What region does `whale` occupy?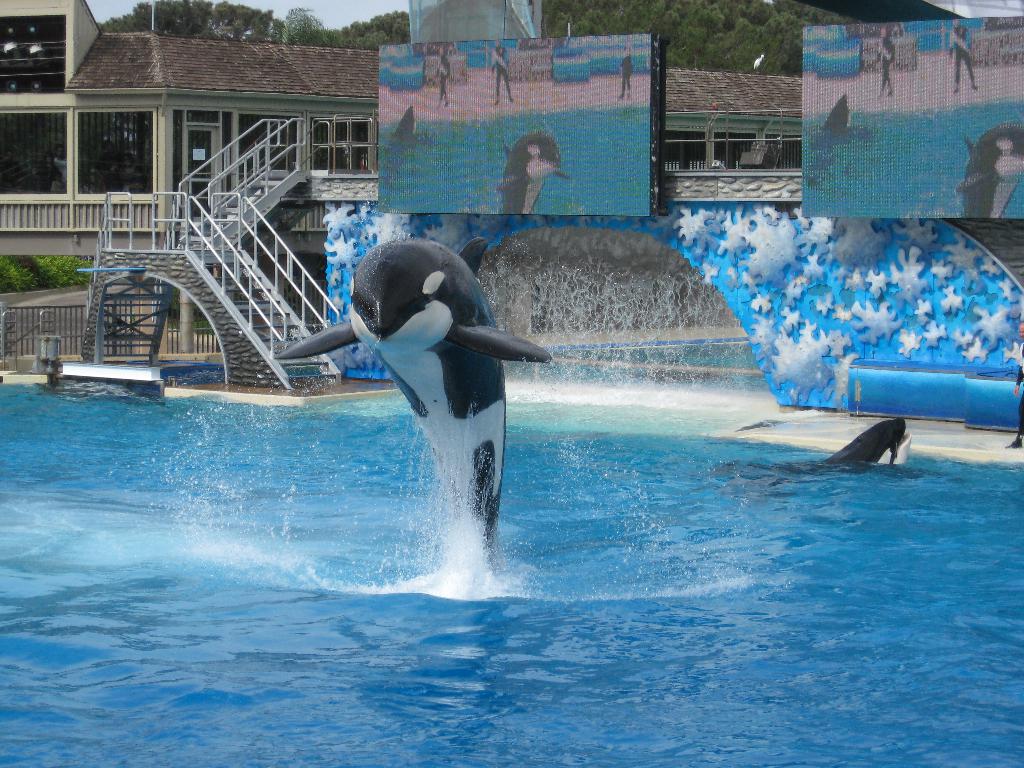
left=488, top=129, right=573, bottom=217.
